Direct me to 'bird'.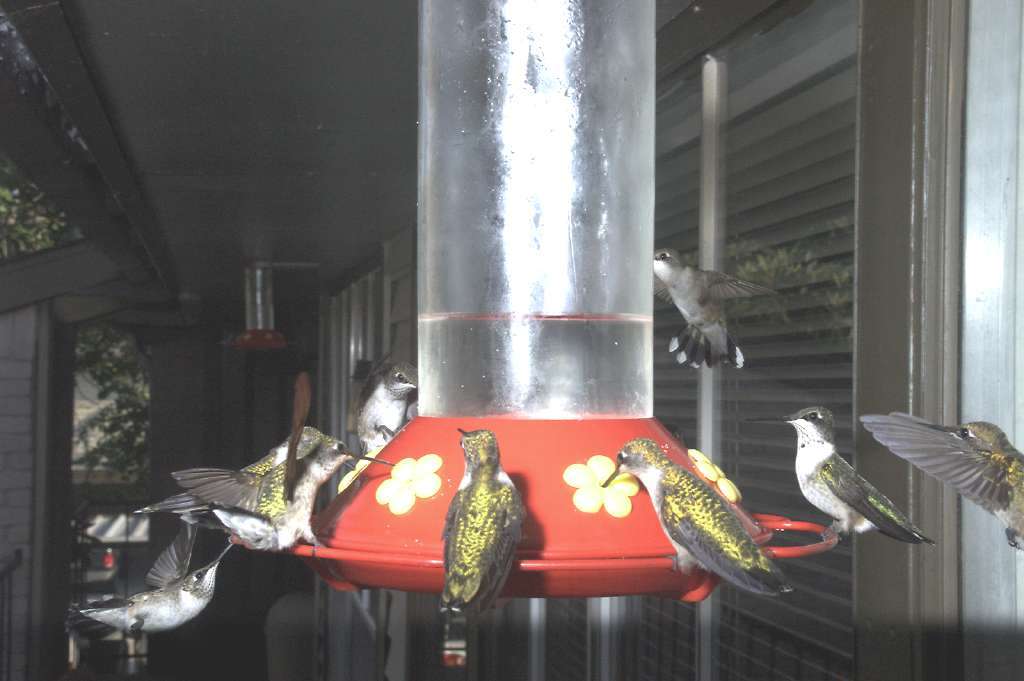
Direction: (left=859, top=417, right=1023, bottom=547).
